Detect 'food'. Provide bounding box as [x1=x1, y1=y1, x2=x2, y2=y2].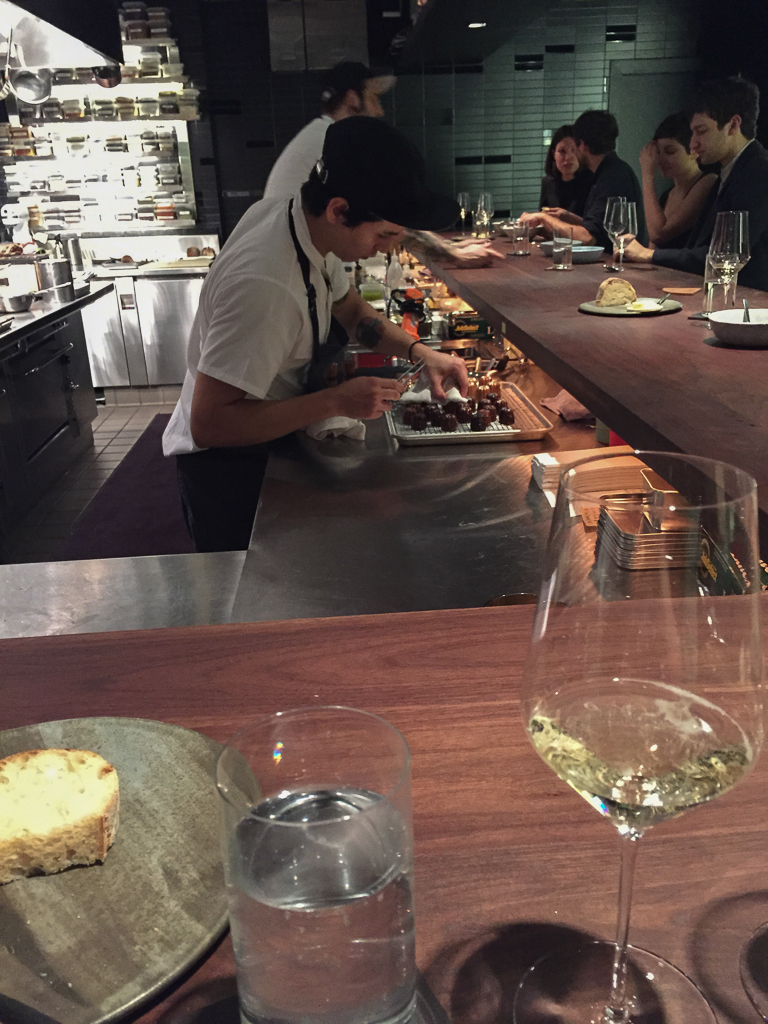
[x1=199, y1=245, x2=217, y2=261].
